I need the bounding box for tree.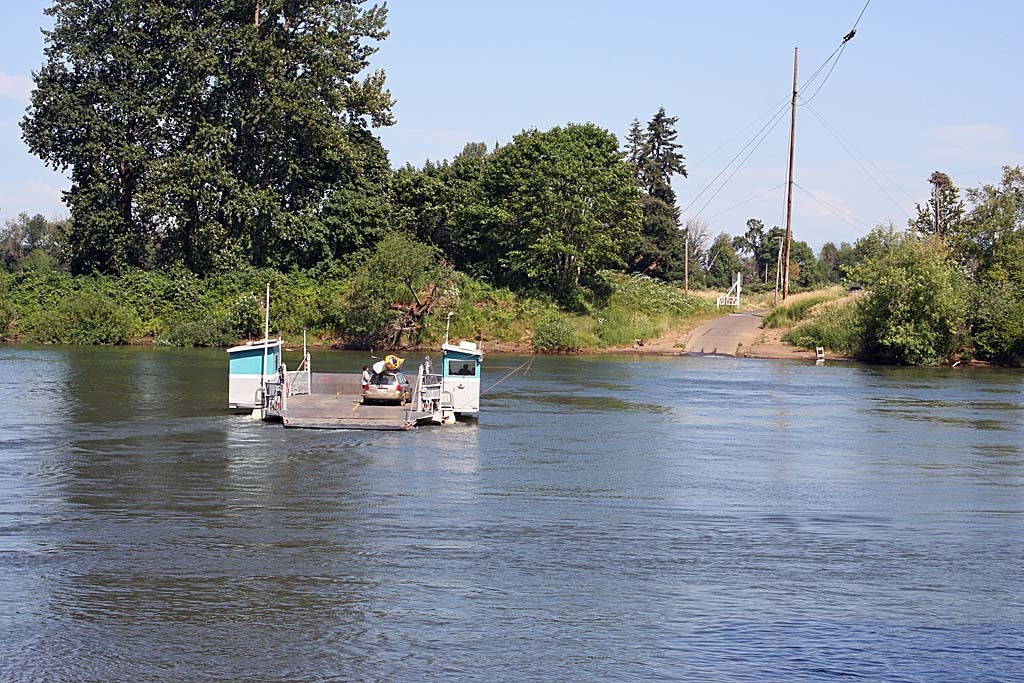
Here it is: bbox=(622, 108, 647, 167).
